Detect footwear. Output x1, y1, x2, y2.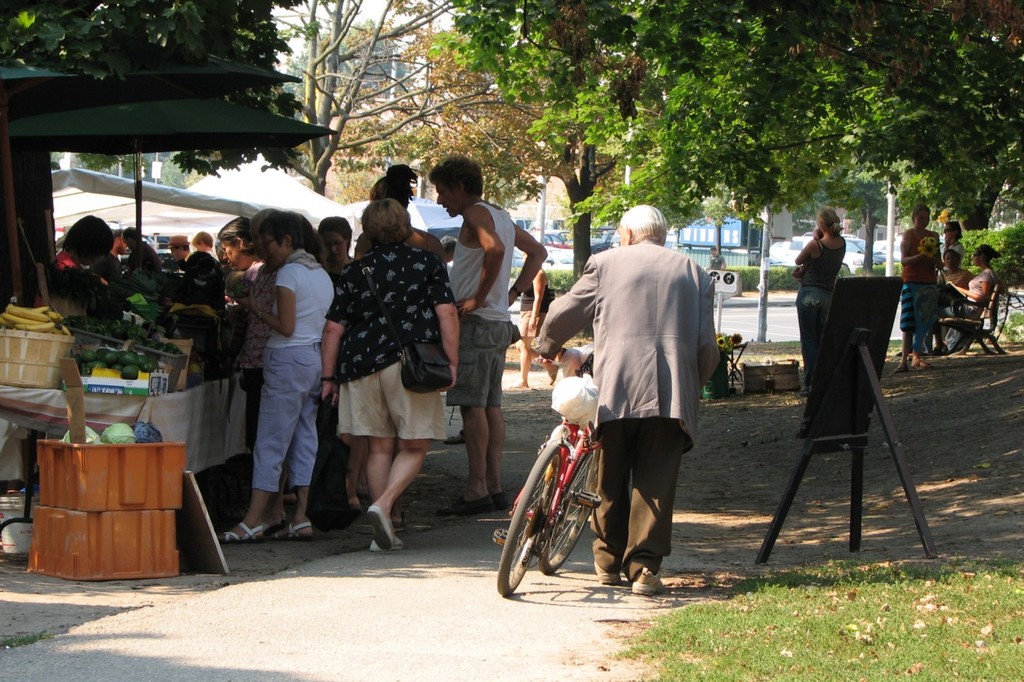
351, 494, 410, 557.
